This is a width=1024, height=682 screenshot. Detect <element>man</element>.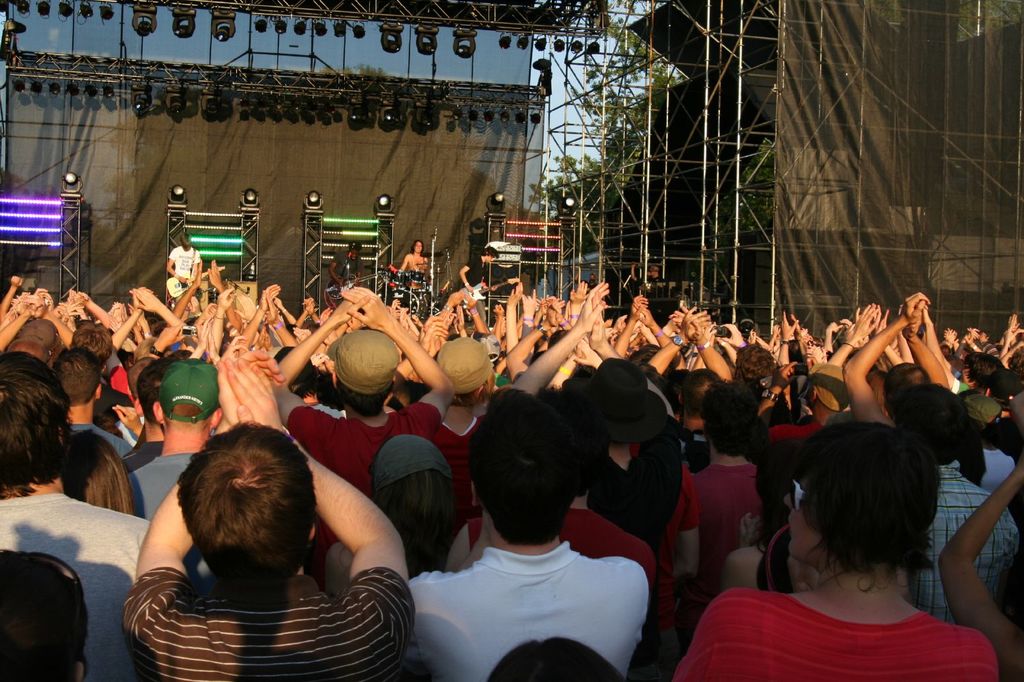
[164, 230, 201, 308].
